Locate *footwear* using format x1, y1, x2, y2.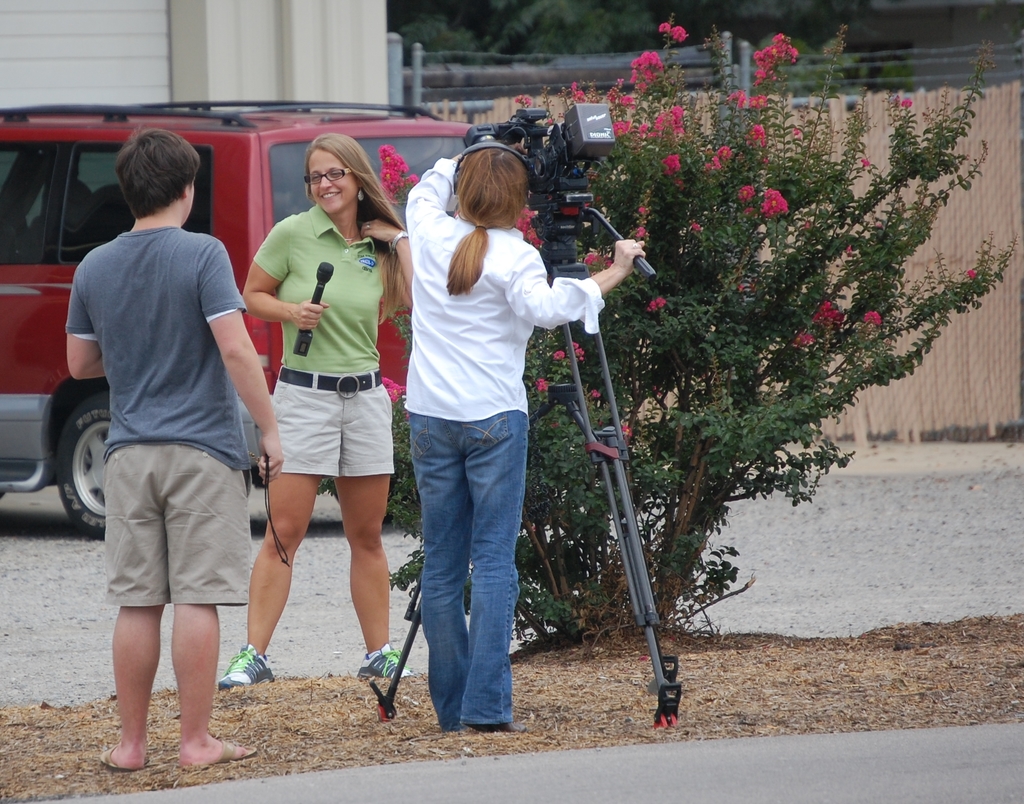
463, 714, 525, 735.
